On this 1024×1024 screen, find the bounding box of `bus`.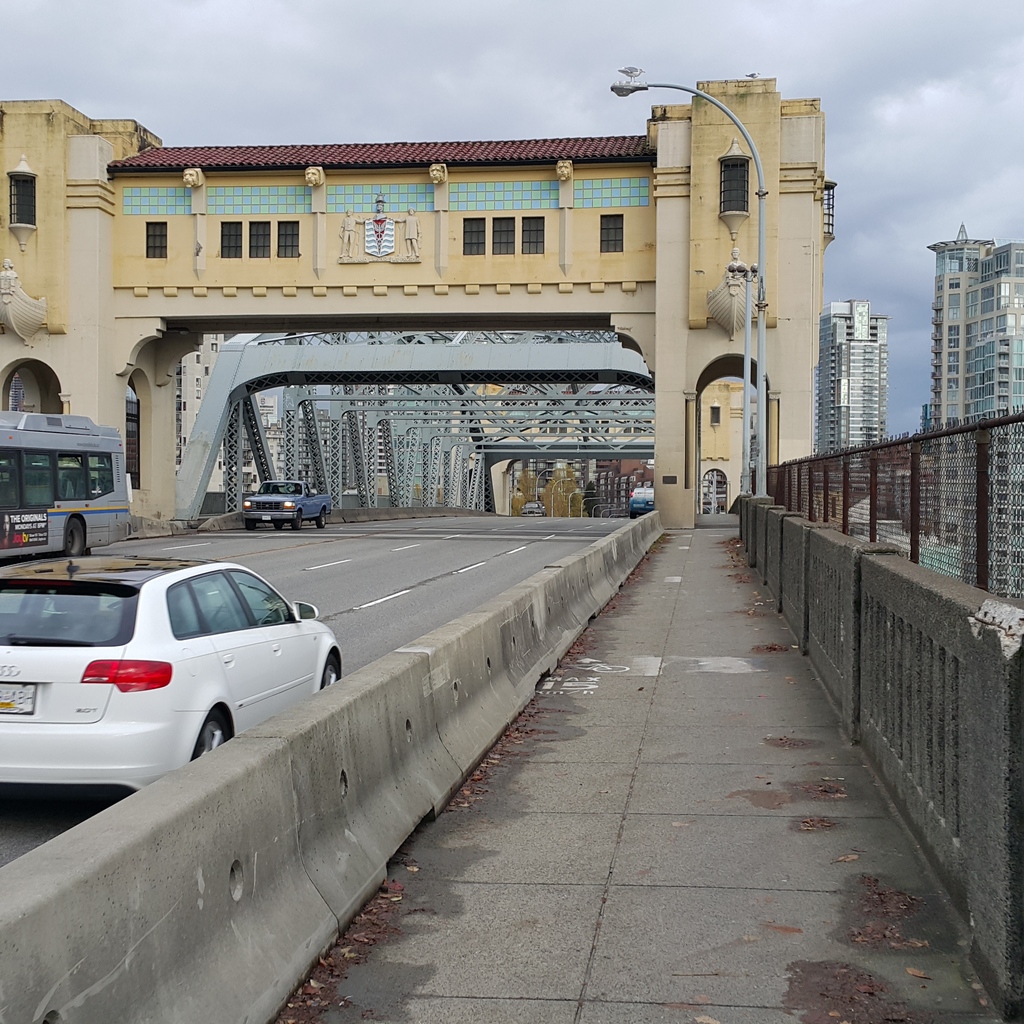
Bounding box: [3, 413, 123, 555].
